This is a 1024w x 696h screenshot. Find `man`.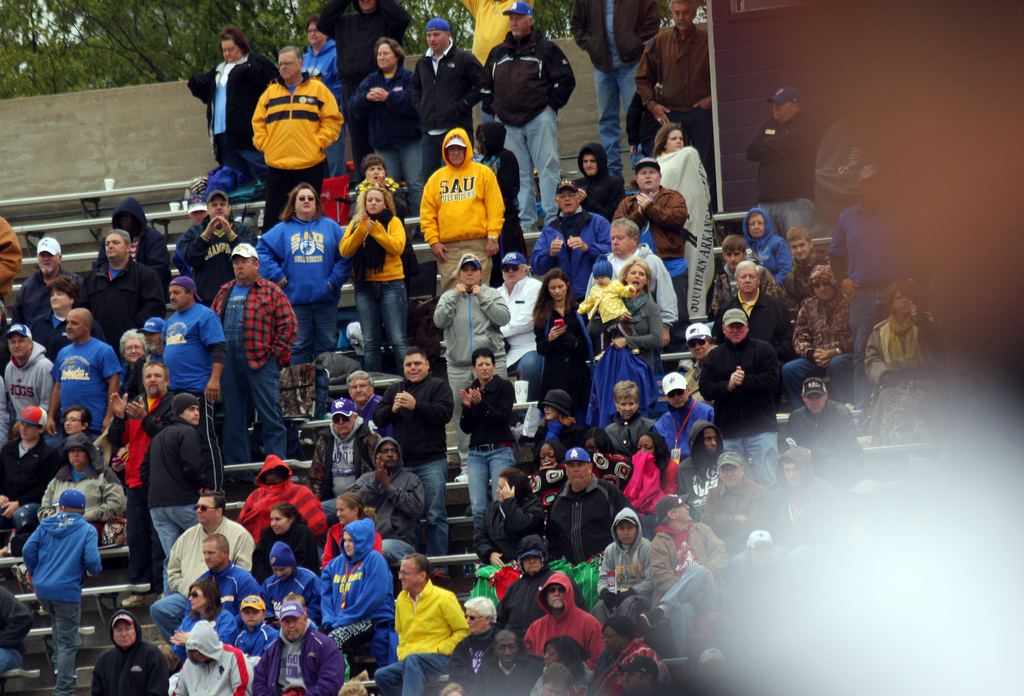
Bounding box: detection(141, 398, 207, 595).
